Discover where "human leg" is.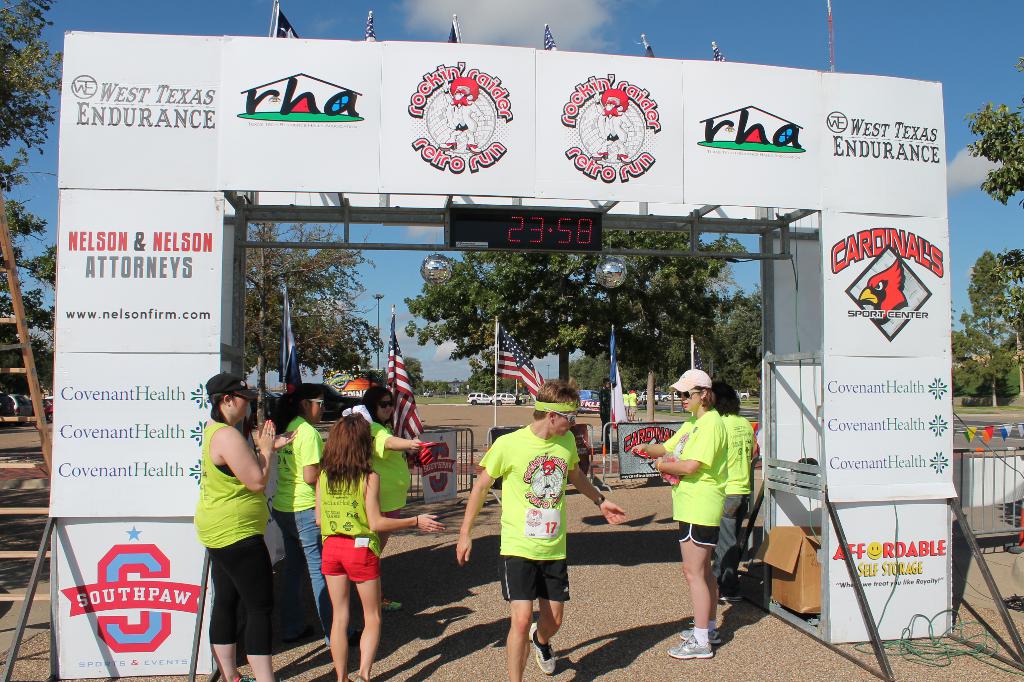
Discovered at (347,532,377,681).
